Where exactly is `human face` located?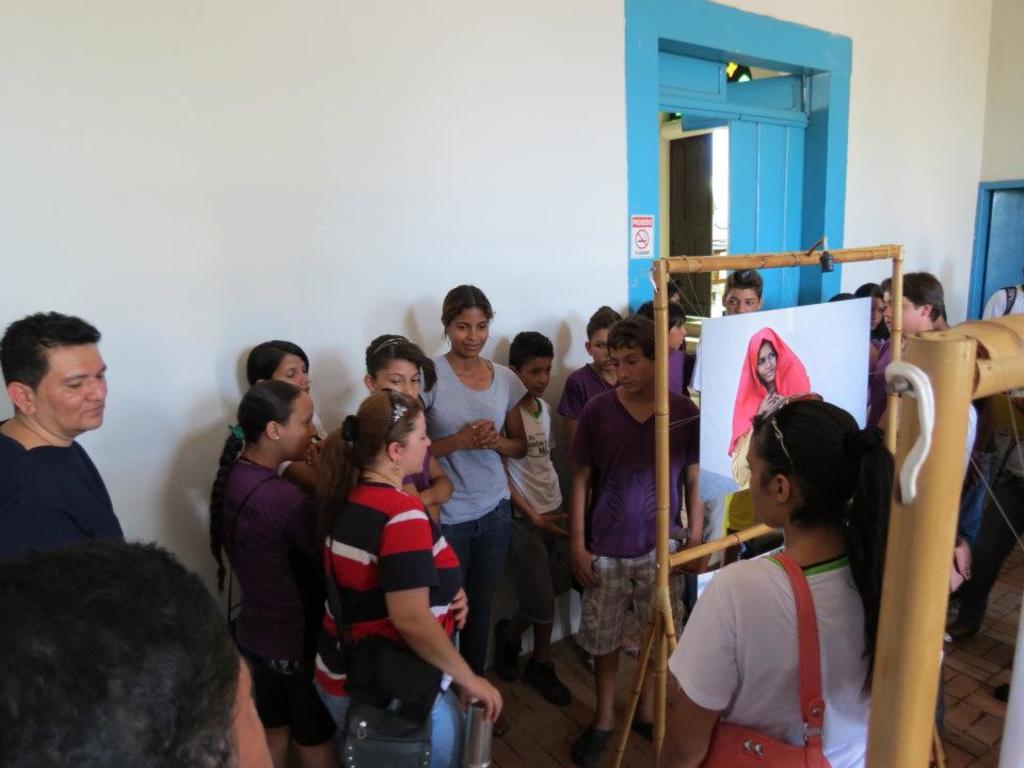
Its bounding box is (278,385,321,459).
